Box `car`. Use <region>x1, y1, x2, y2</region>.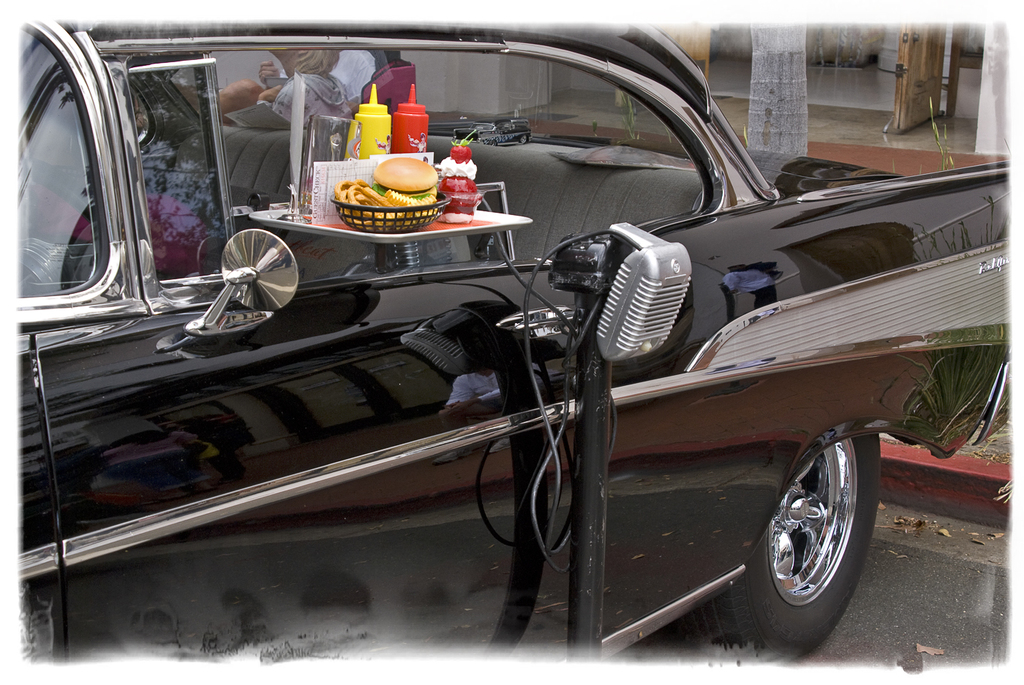
<region>34, 19, 968, 661</region>.
